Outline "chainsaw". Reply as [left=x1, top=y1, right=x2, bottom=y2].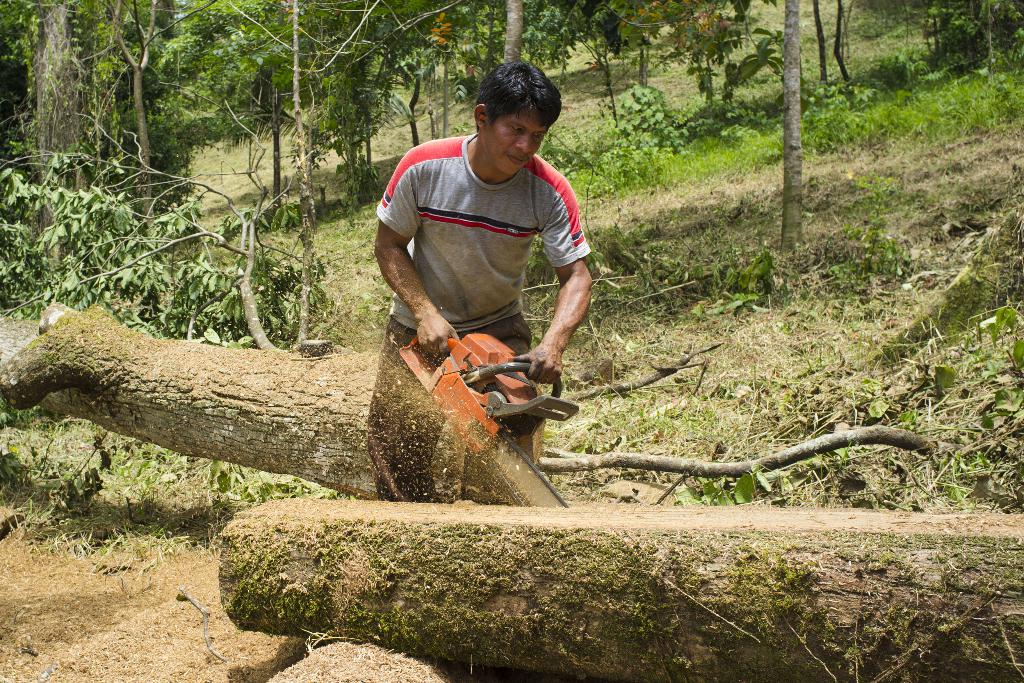
[left=397, top=334, right=566, bottom=509].
